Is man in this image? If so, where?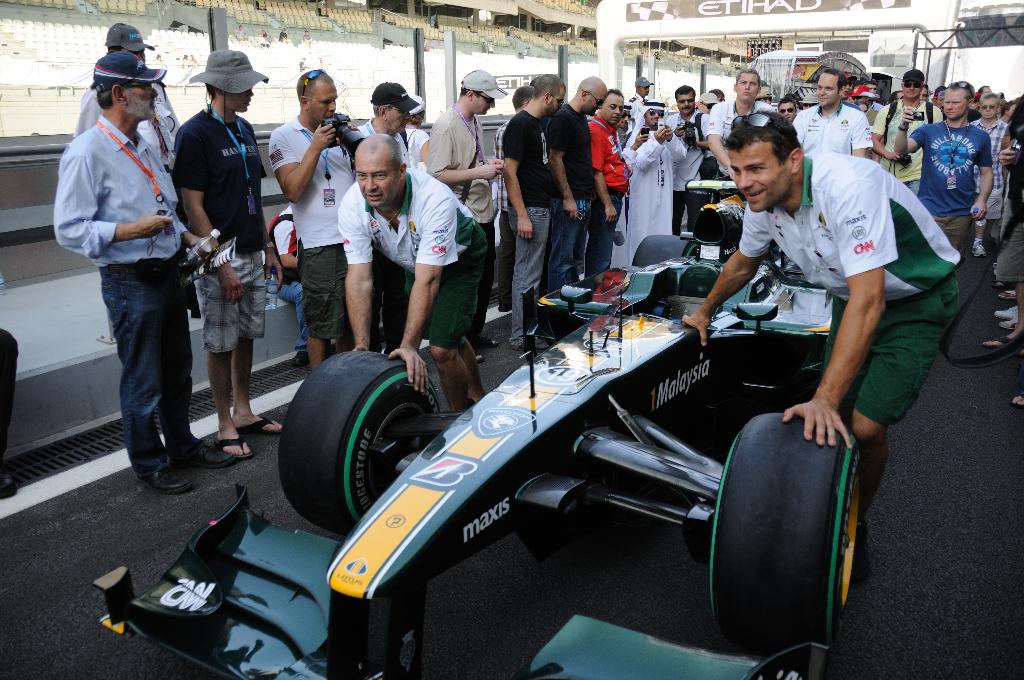
Yes, at bbox=[340, 131, 489, 418].
